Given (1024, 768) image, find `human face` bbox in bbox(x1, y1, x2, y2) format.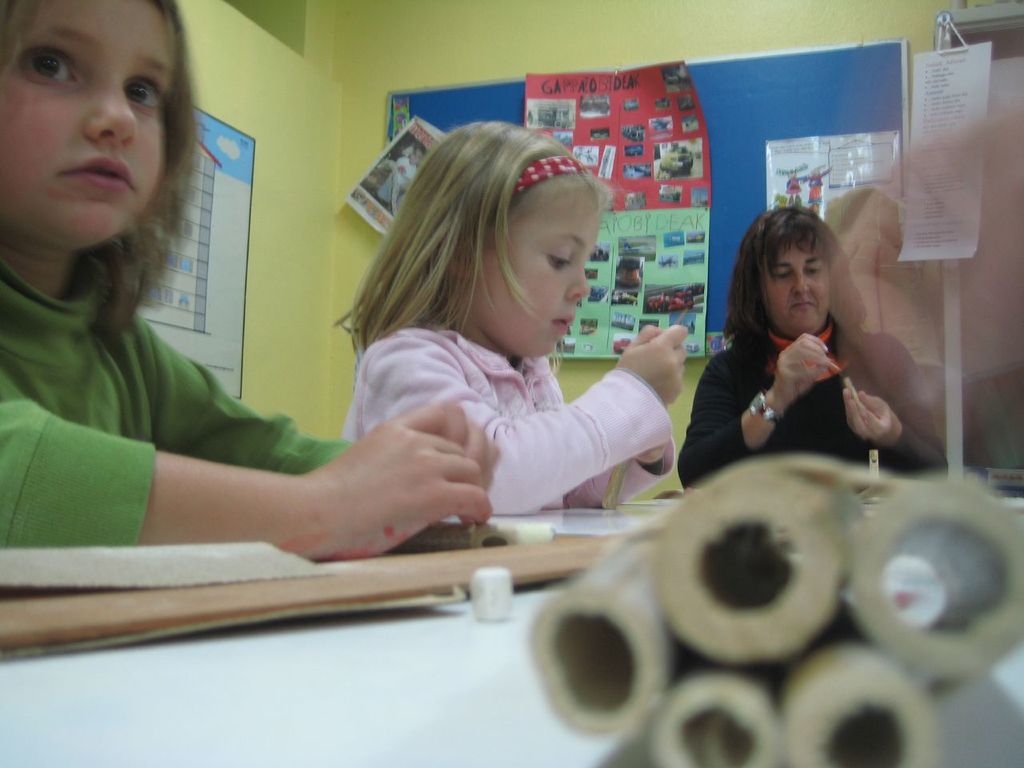
bbox(0, 0, 181, 246).
